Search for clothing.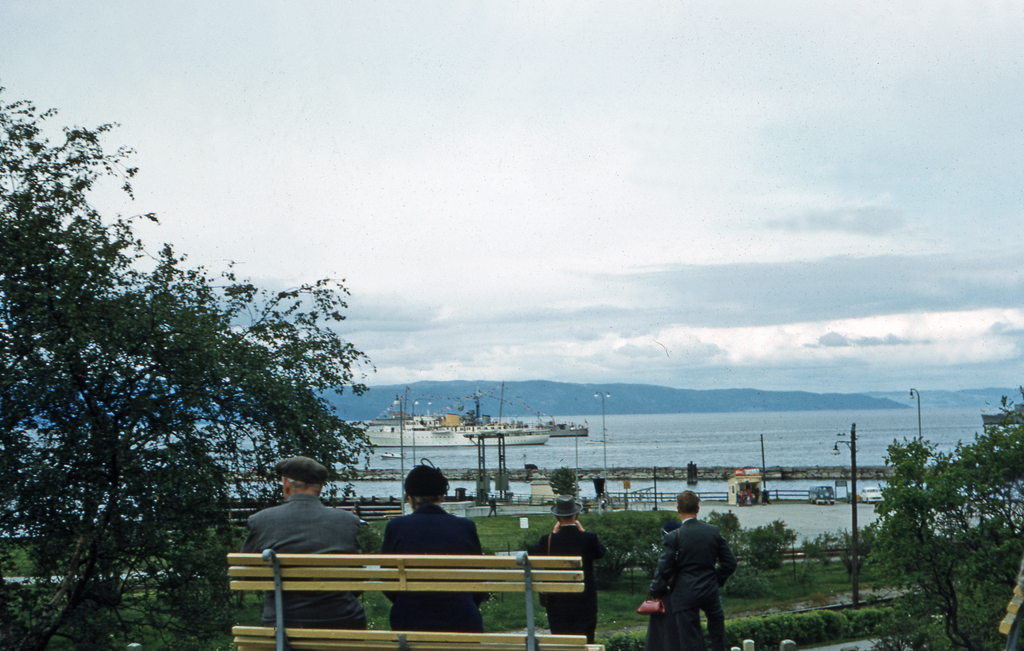
Found at {"left": 524, "top": 517, "right": 605, "bottom": 647}.
